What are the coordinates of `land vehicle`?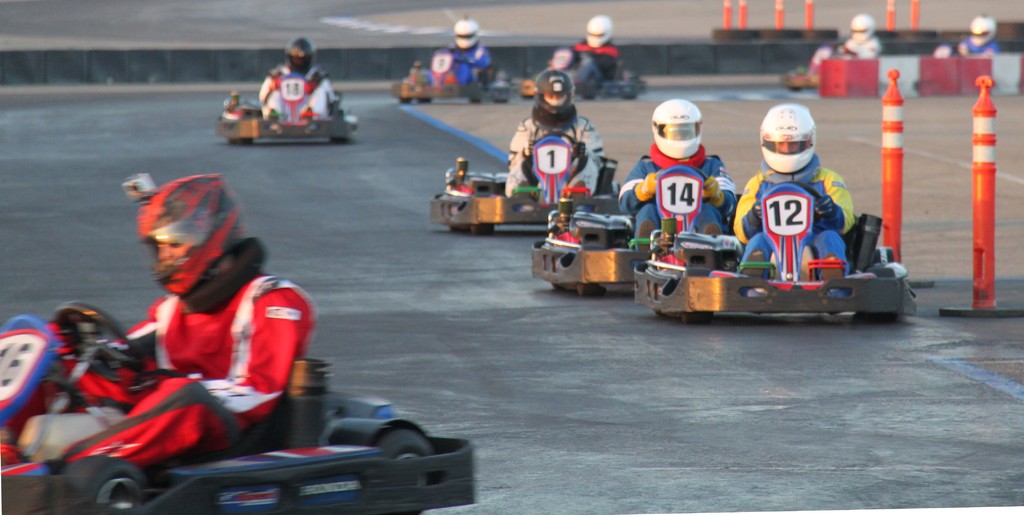
detection(0, 304, 479, 514).
